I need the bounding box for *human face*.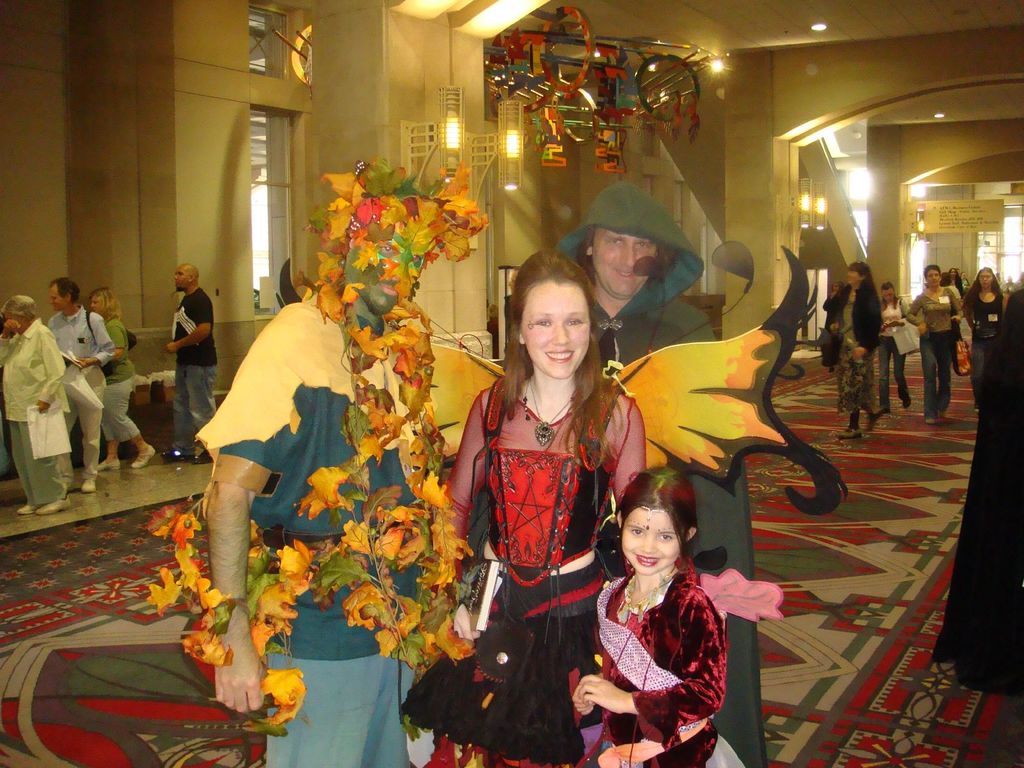
Here it is: crop(89, 295, 100, 315).
